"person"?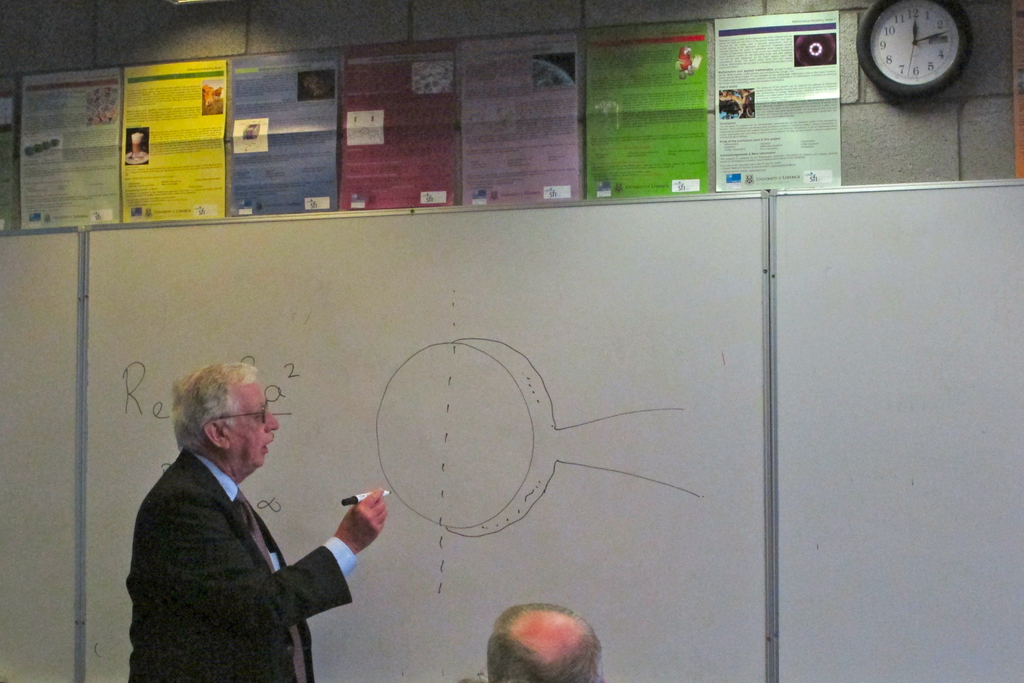
{"left": 486, "top": 603, "right": 606, "bottom": 682}
